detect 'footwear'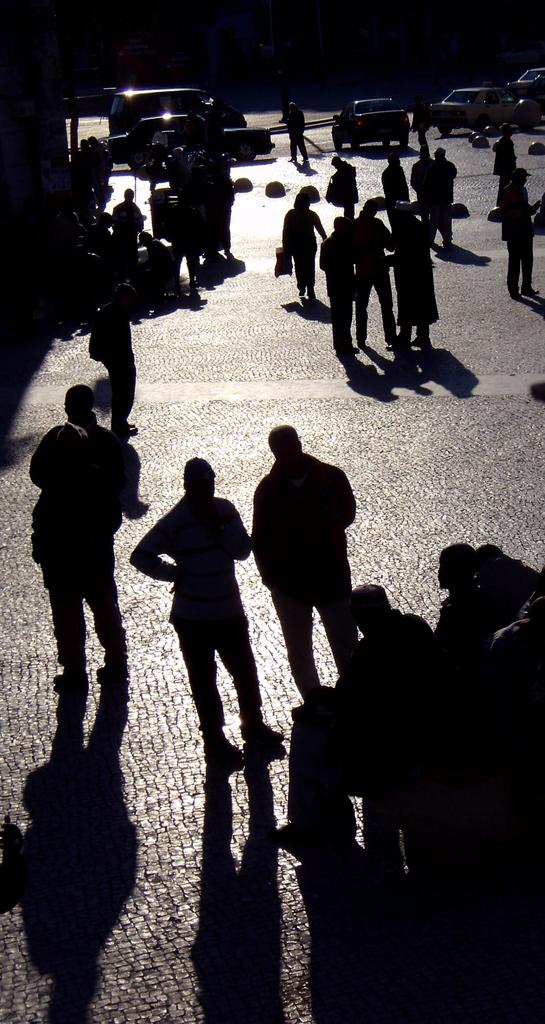
Rect(357, 335, 370, 348)
